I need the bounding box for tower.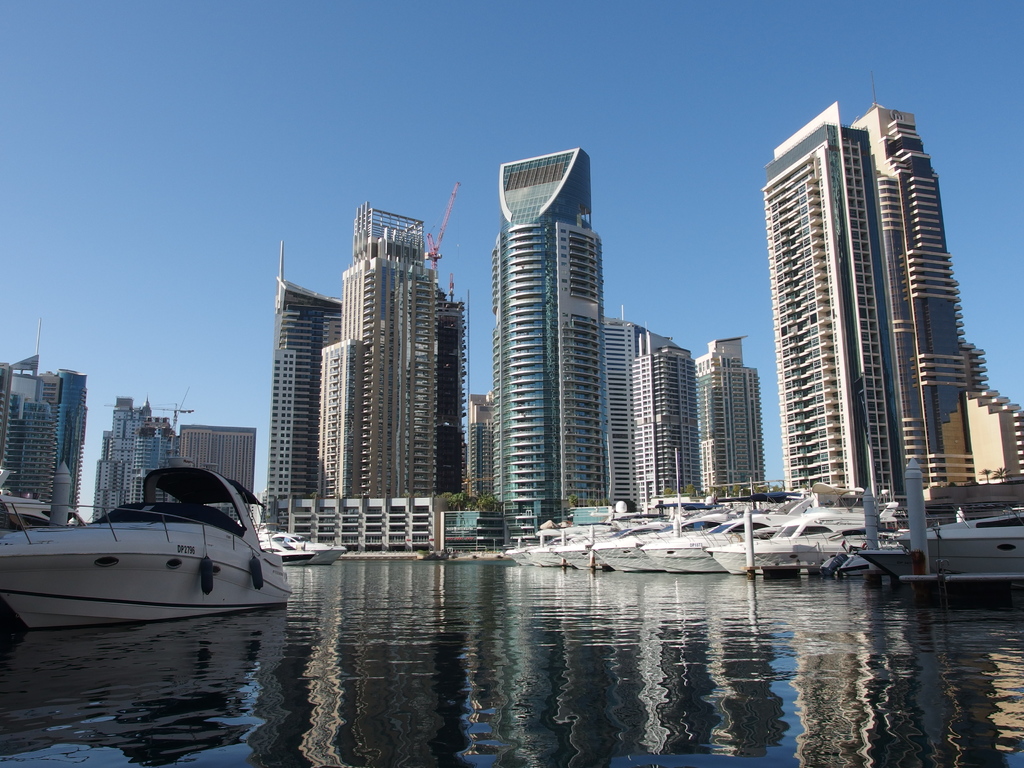
Here it is: [492, 154, 600, 545].
